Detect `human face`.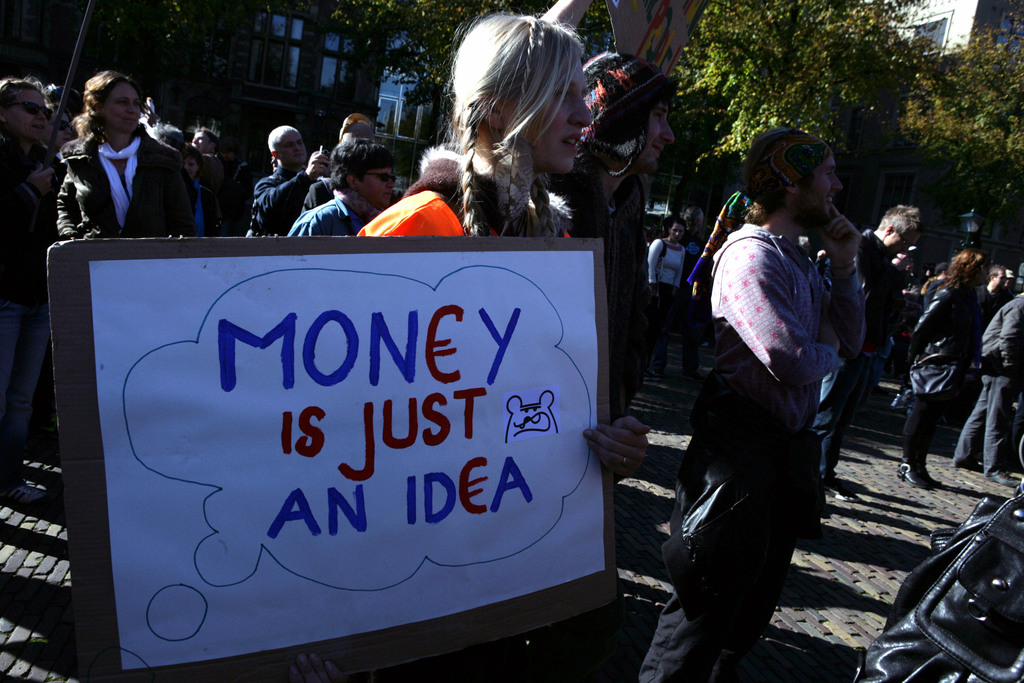
Detected at l=358, t=167, r=397, b=208.
